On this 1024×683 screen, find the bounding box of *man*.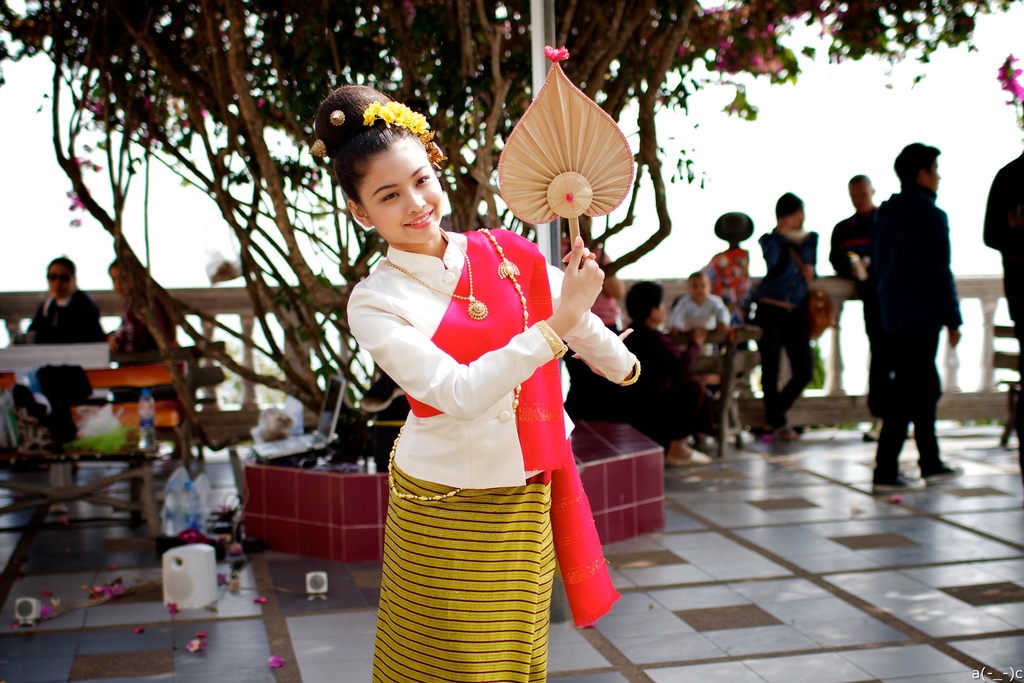
Bounding box: (left=980, top=148, right=1023, bottom=448).
